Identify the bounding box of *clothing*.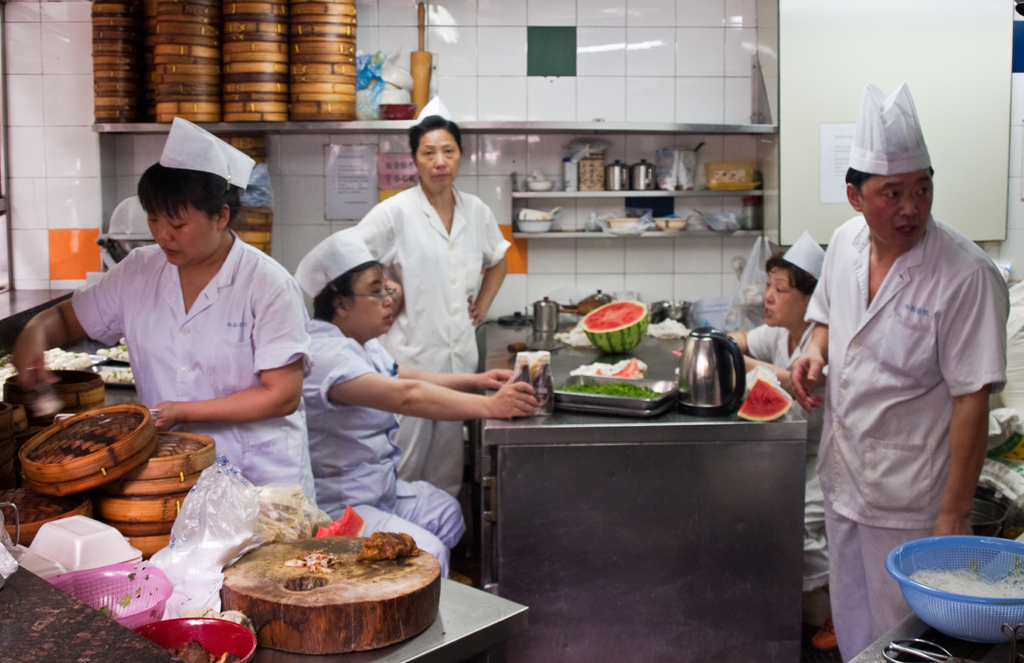
rect(820, 514, 965, 661).
